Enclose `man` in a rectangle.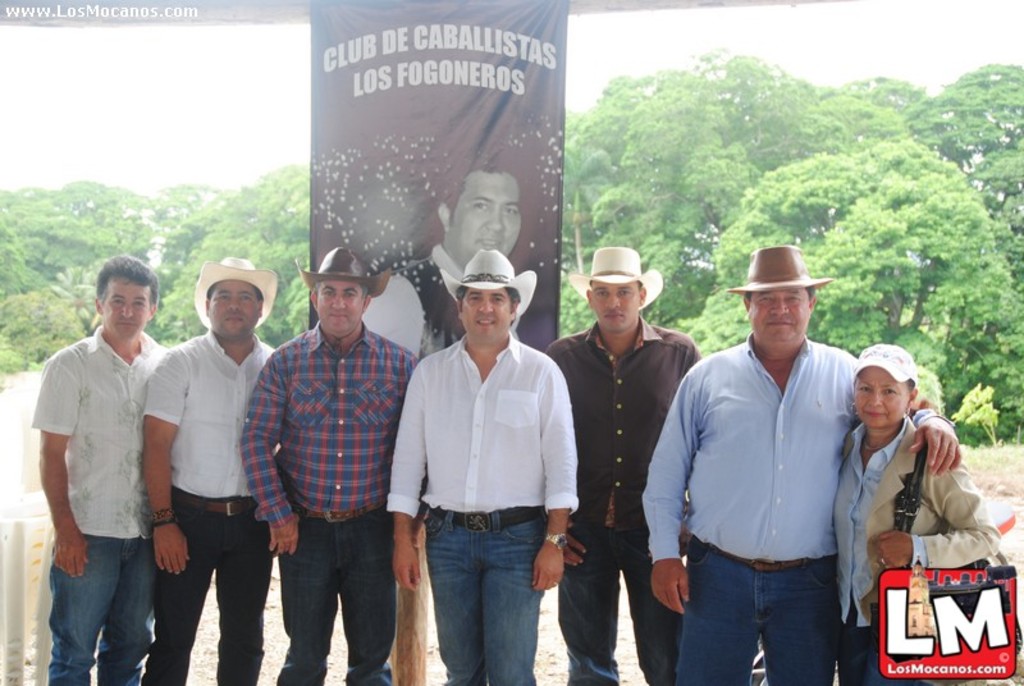
x1=641 y1=246 x2=977 y2=685.
